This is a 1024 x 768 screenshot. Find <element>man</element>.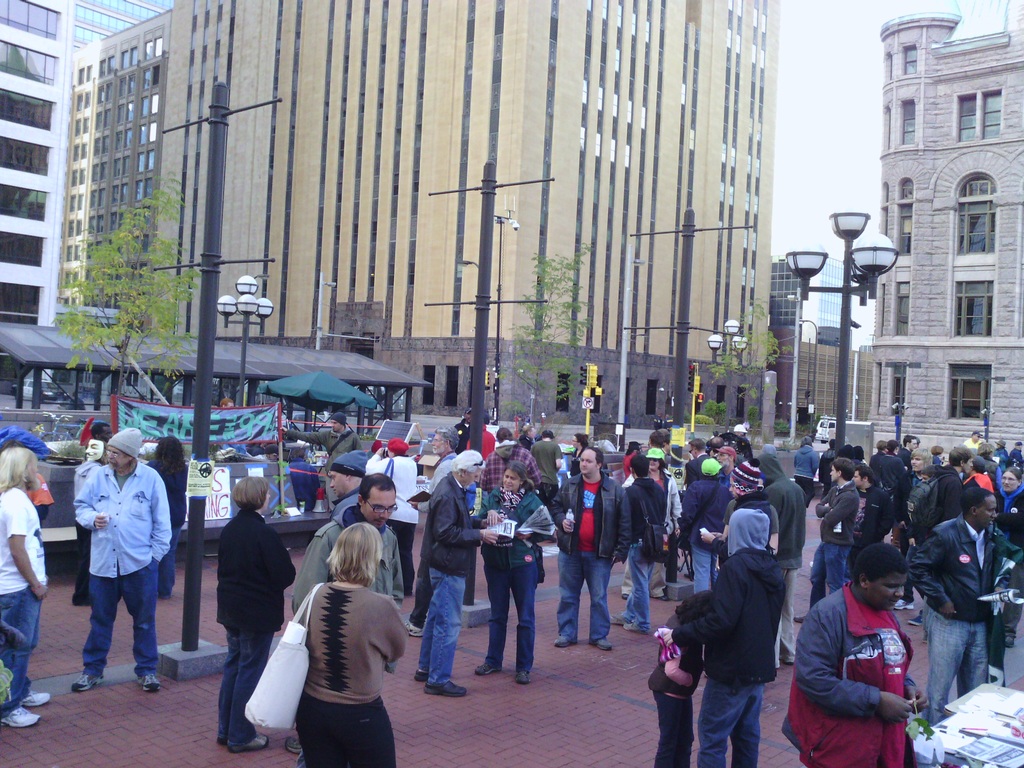
Bounding box: left=65, top=431, right=167, bottom=696.
